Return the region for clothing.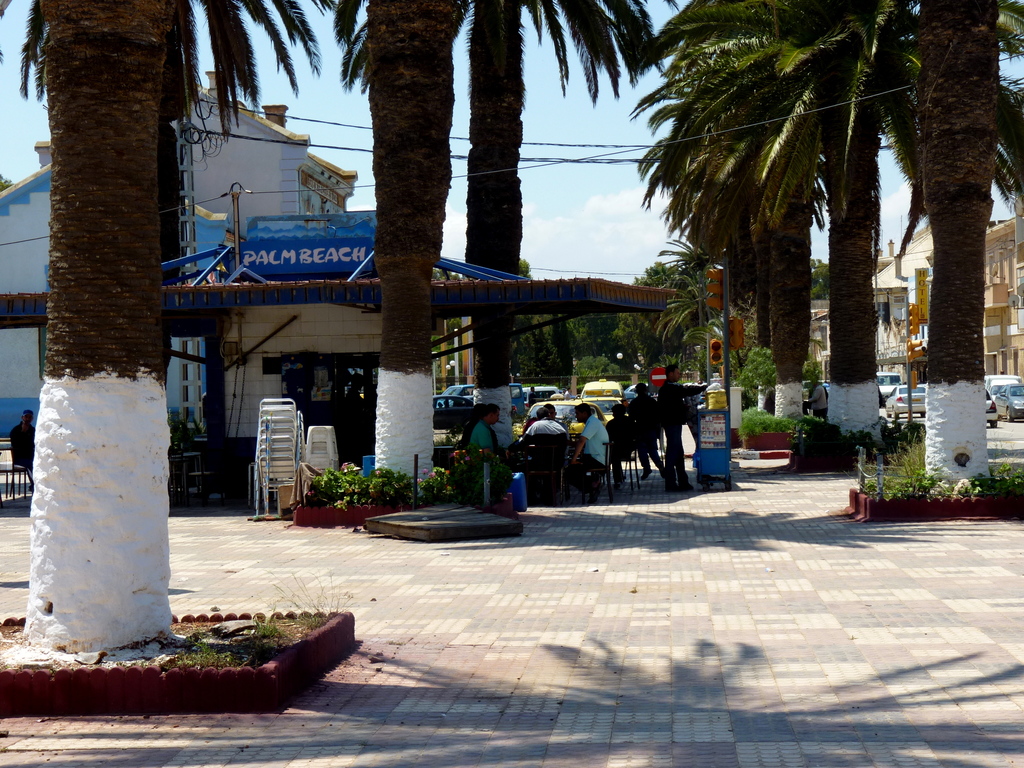
x1=11, y1=423, x2=37, y2=447.
